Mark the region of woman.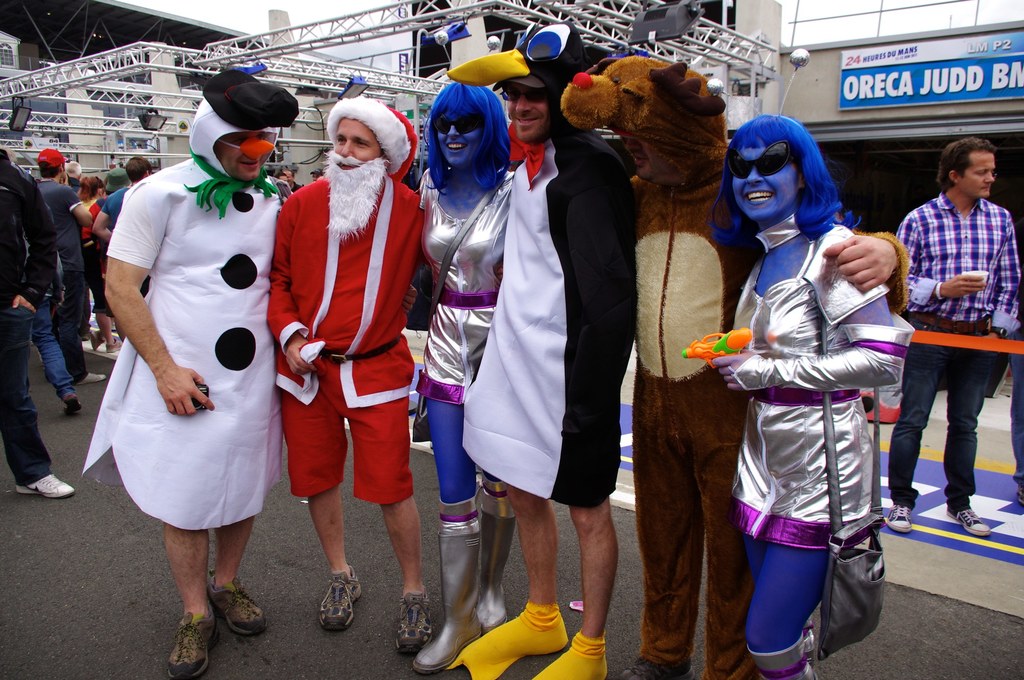
Region: [68, 178, 125, 353].
